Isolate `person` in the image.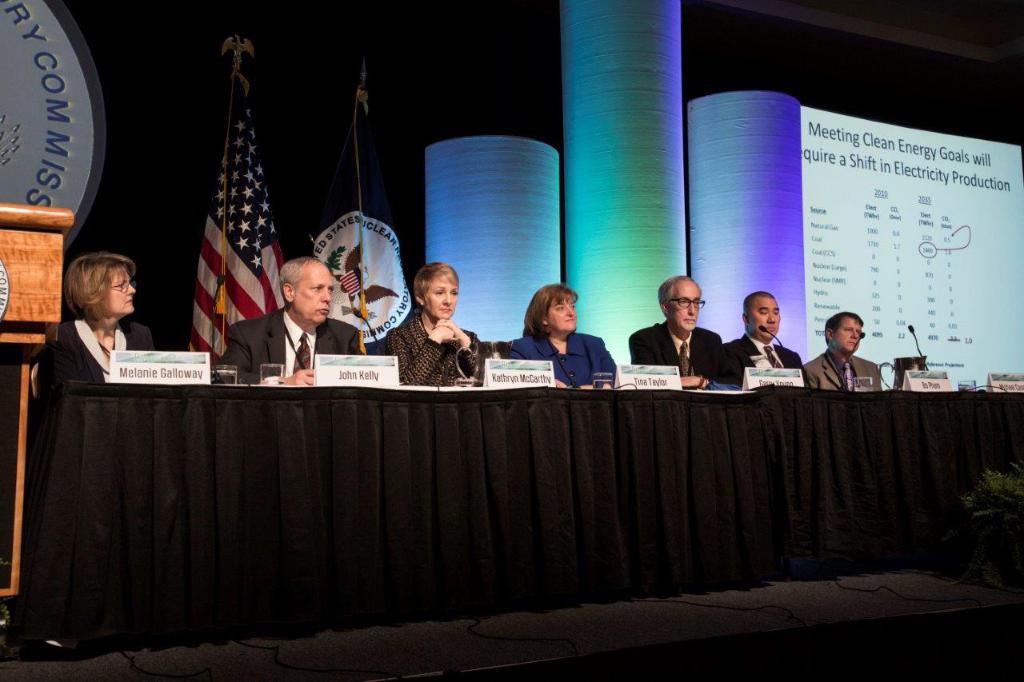
Isolated region: 738,281,808,397.
